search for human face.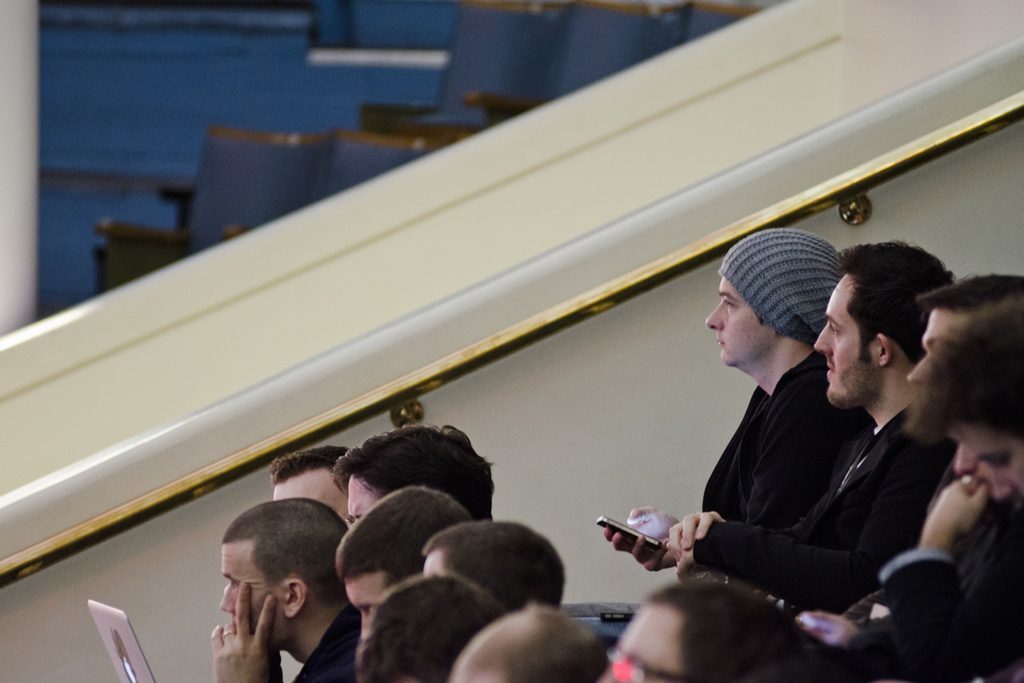
Found at box(219, 547, 278, 648).
